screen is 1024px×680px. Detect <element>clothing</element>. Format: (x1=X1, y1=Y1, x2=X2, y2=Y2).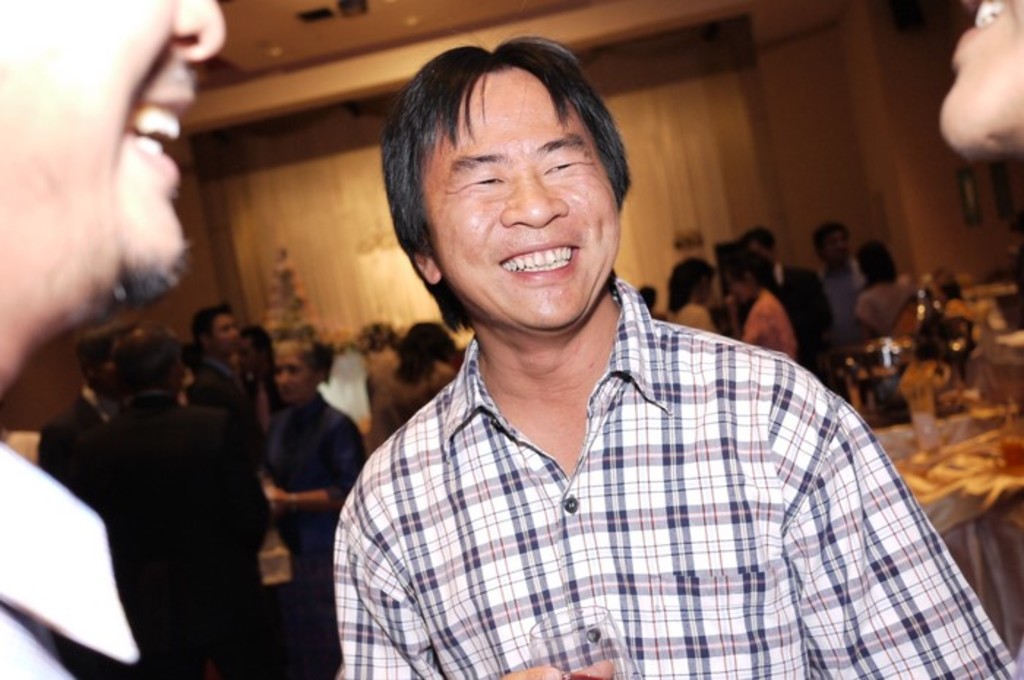
(x1=193, y1=360, x2=238, y2=401).
